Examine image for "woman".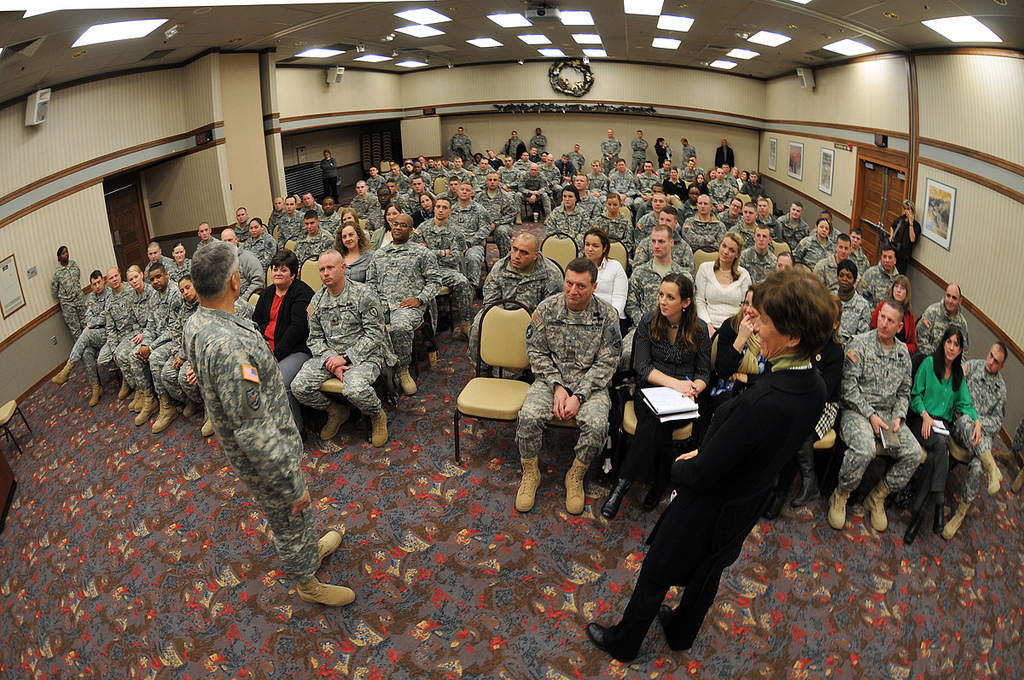
Examination result: left=337, top=205, right=355, bottom=223.
